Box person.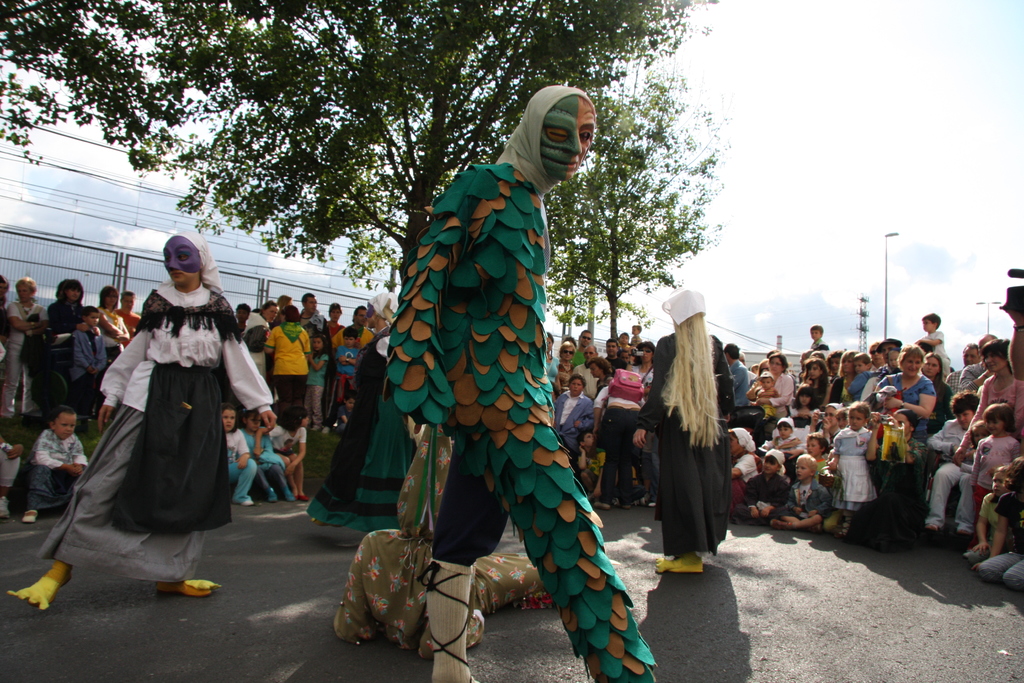
bbox=[972, 401, 1021, 538].
